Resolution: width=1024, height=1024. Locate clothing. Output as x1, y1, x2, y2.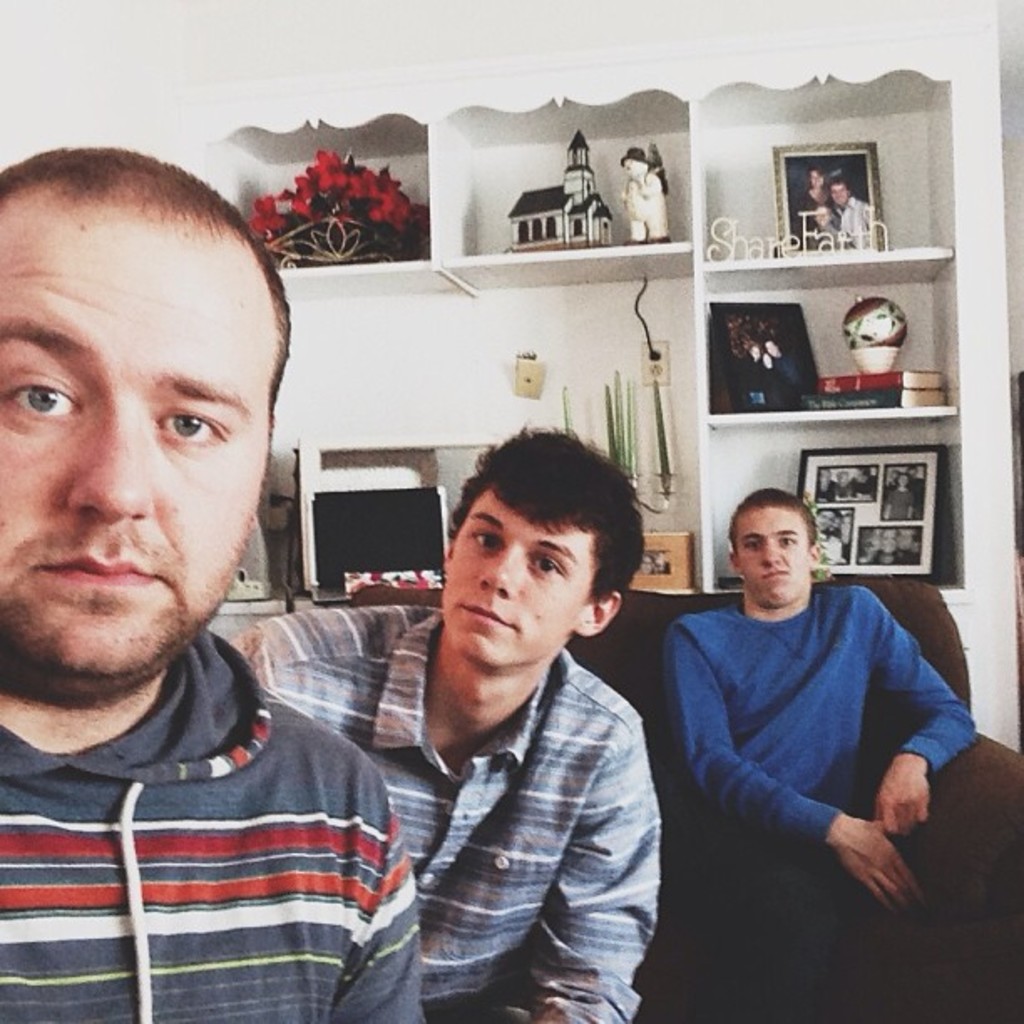
651, 574, 979, 1022.
